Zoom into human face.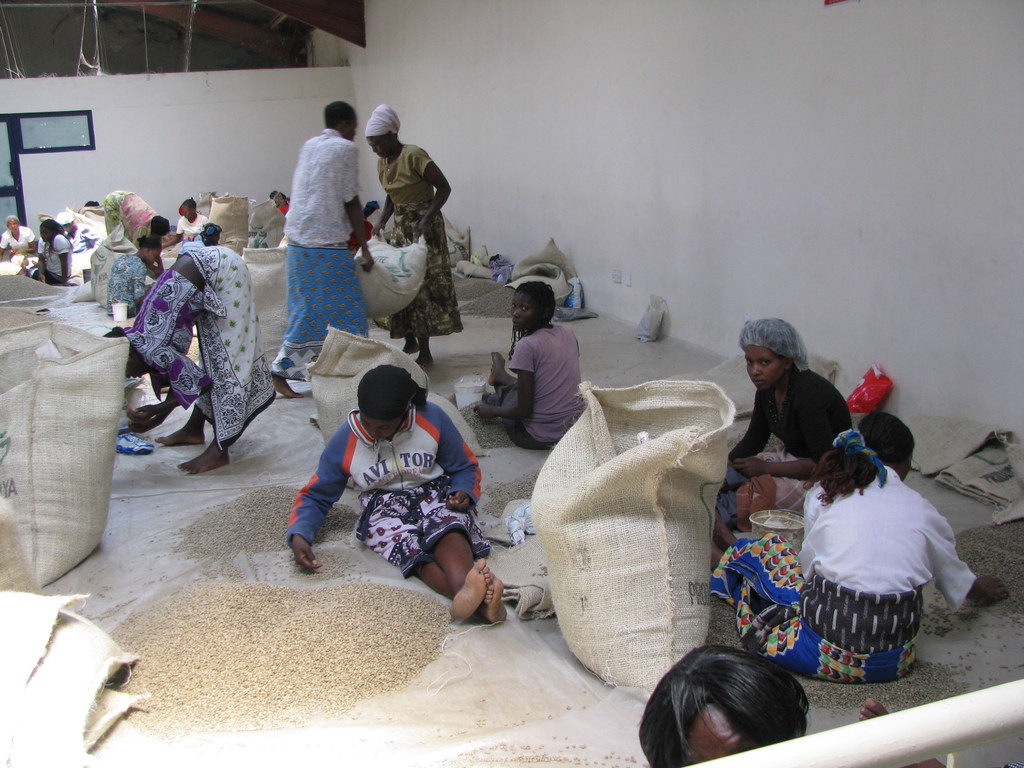
Zoom target: crop(5, 216, 20, 236).
